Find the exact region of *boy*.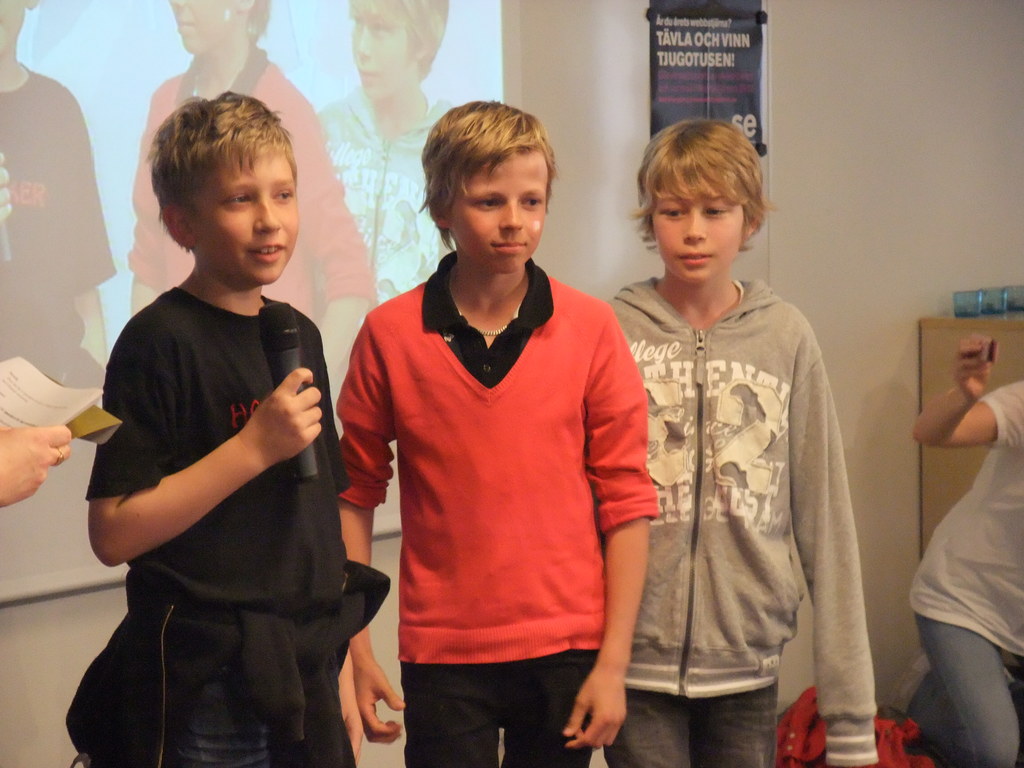
Exact region: 610 121 881 767.
